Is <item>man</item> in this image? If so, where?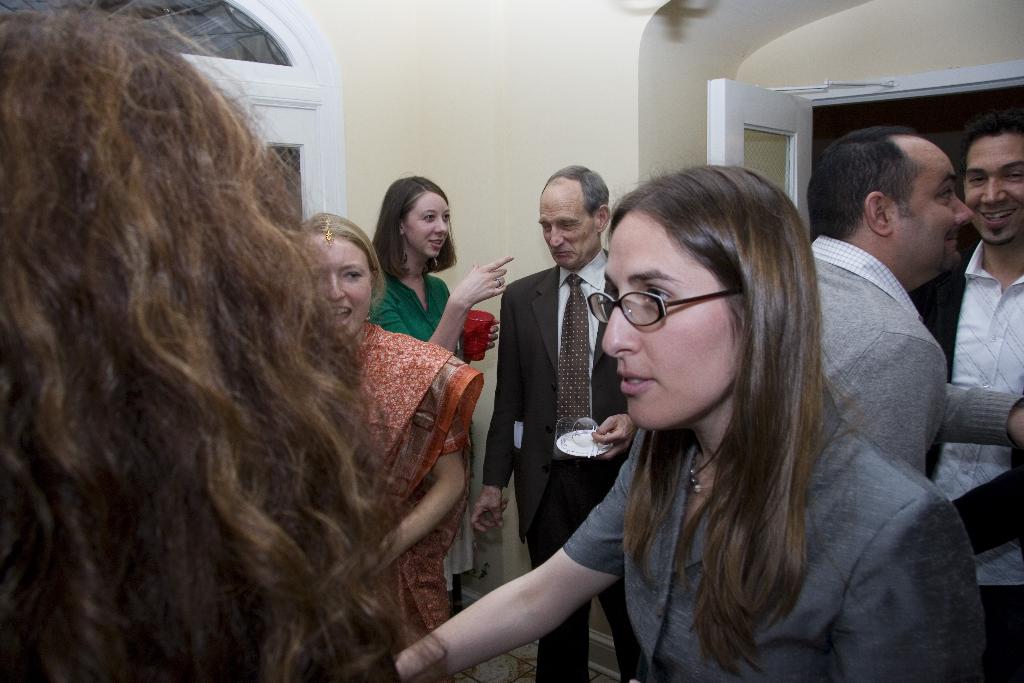
Yes, at x1=909, y1=115, x2=1023, y2=682.
